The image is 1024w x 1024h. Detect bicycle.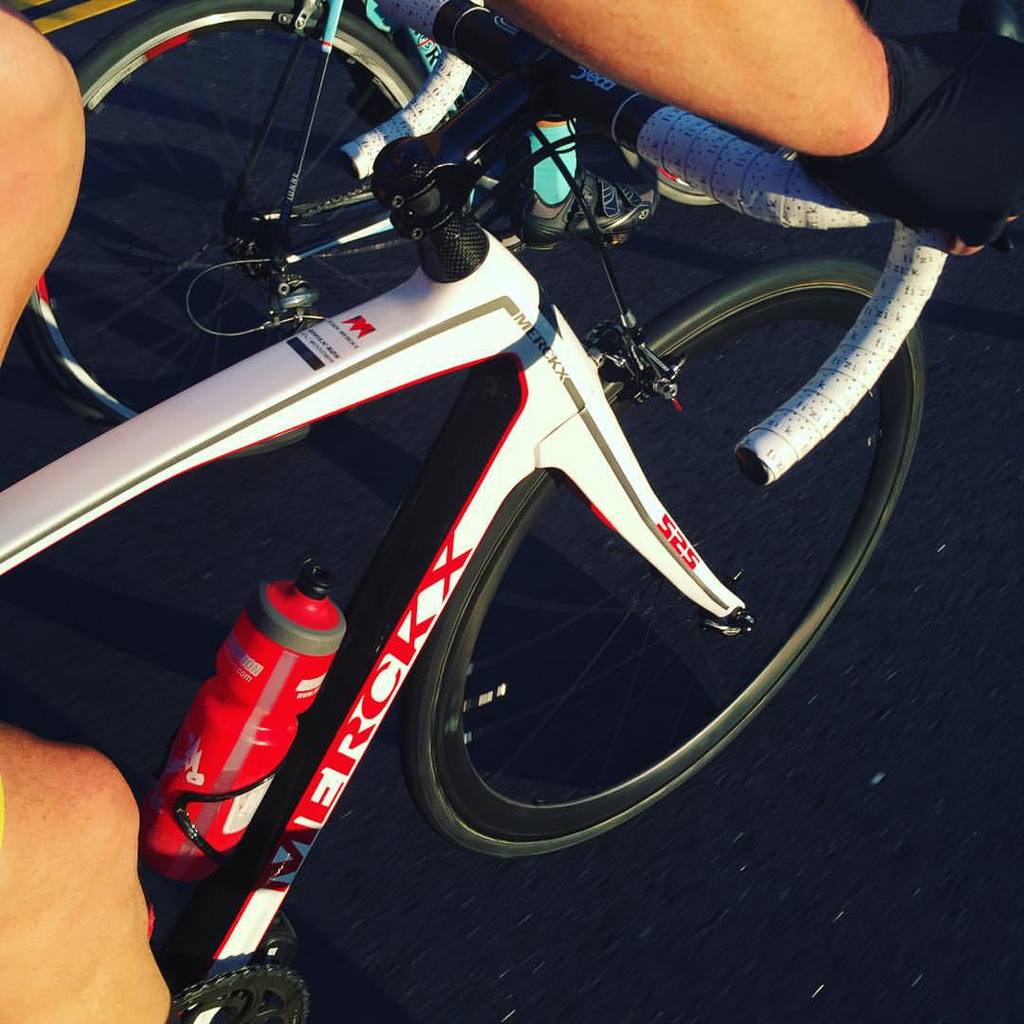
Detection: select_region(25, 0, 807, 460).
